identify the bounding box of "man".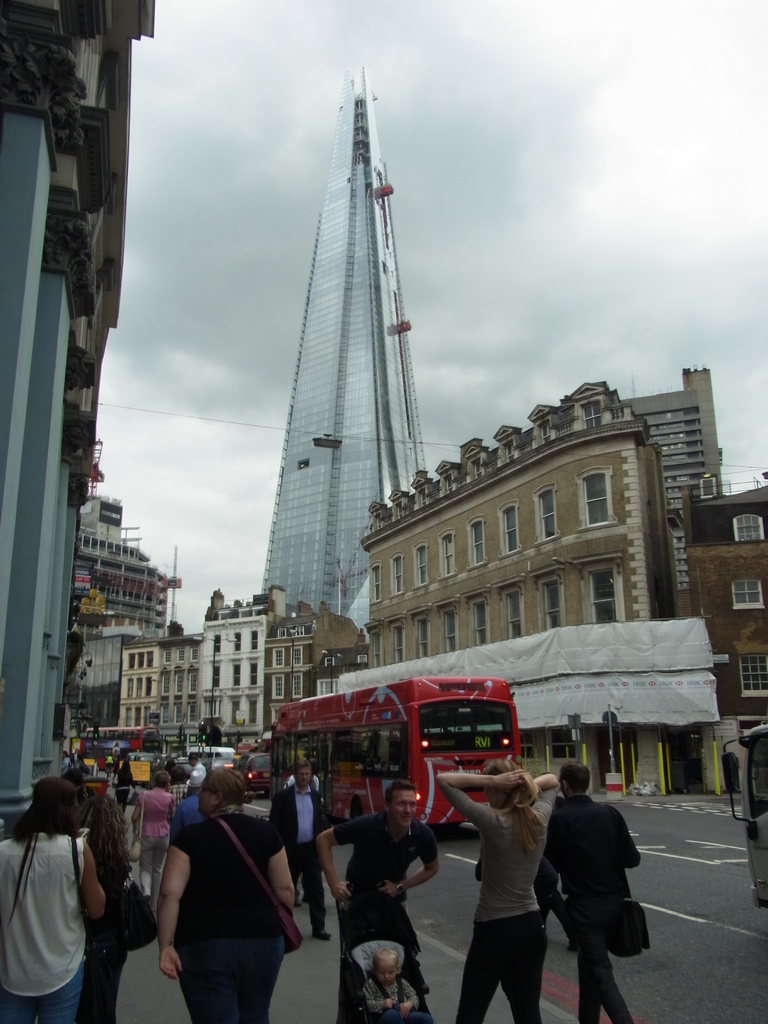
(186, 754, 205, 777).
